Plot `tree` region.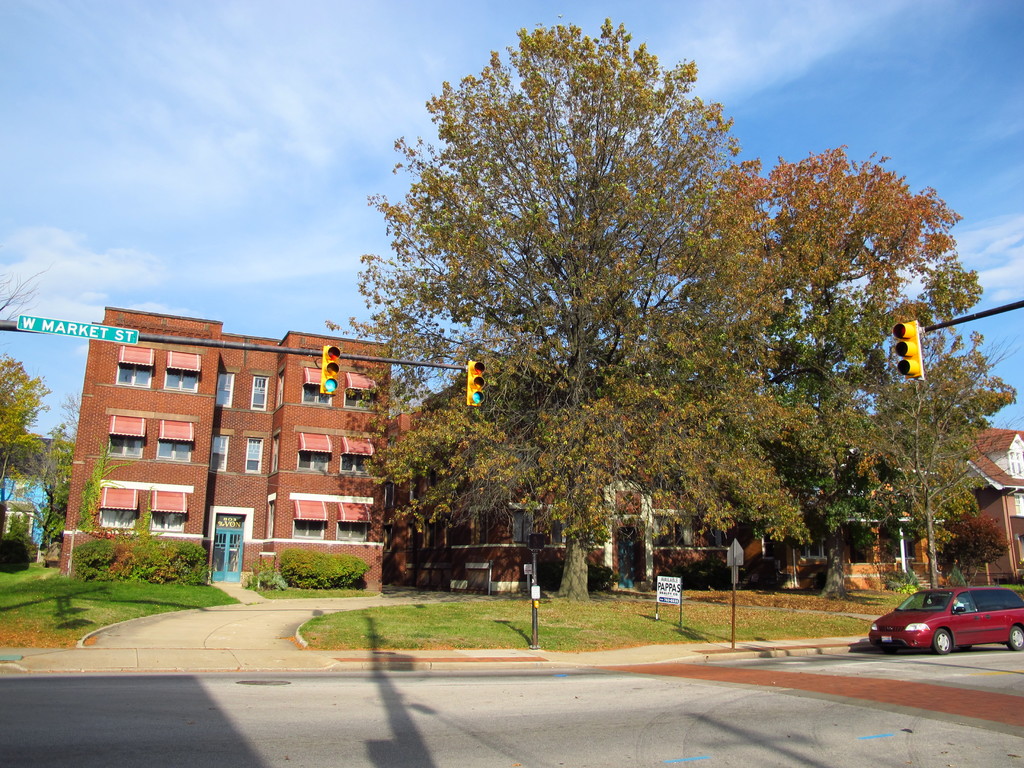
Plotted at box(343, 26, 914, 617).
